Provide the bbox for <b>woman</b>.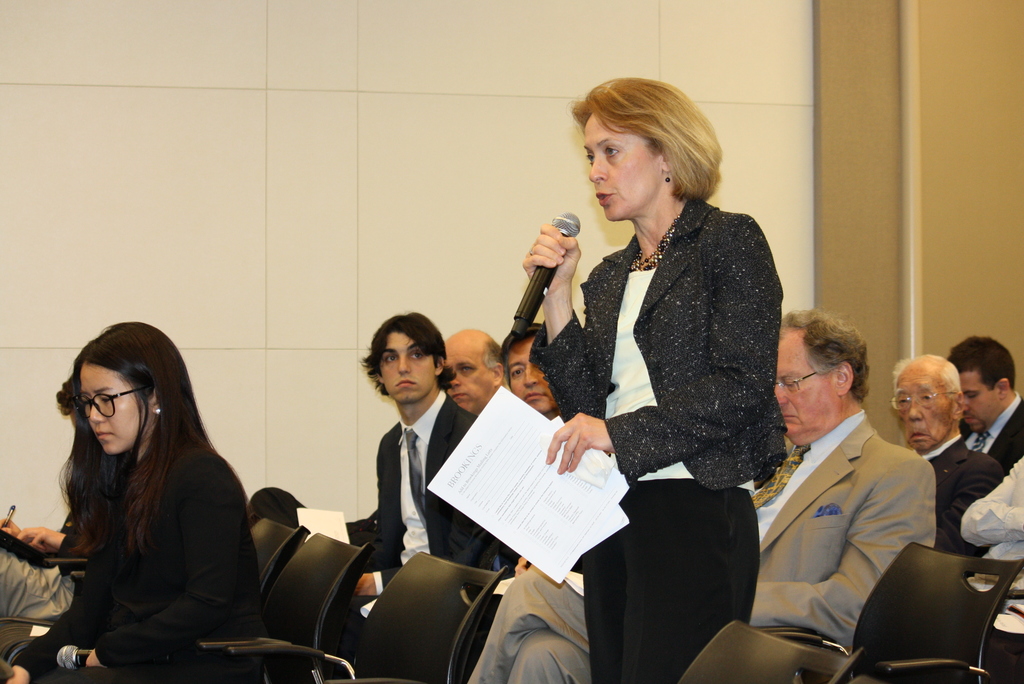
0/320/282/683.
